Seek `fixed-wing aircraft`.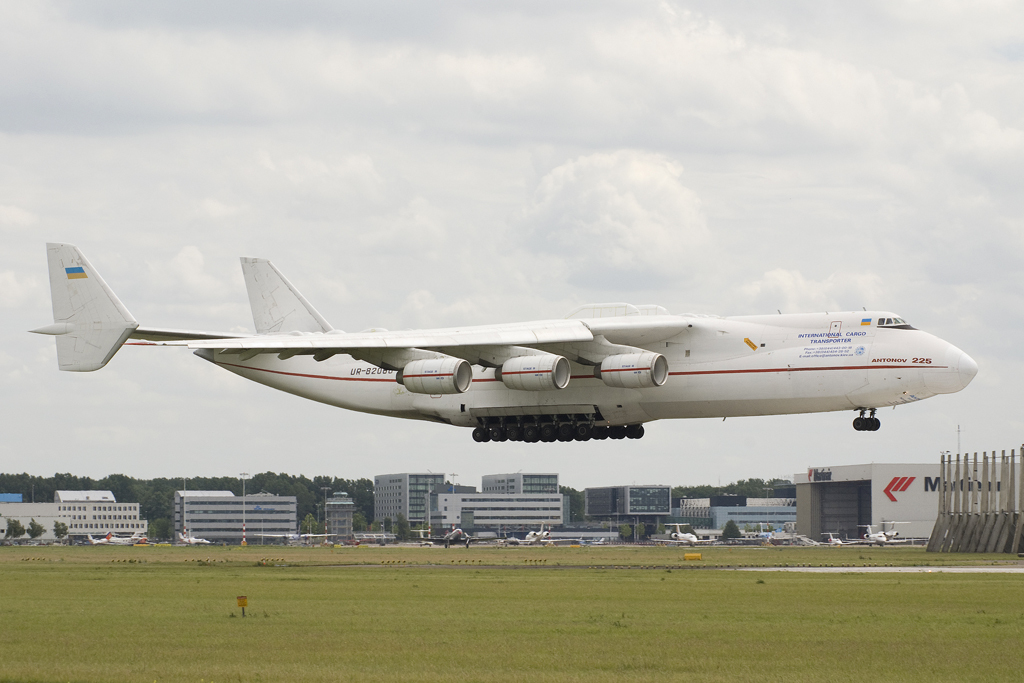
870,518,910,546.
